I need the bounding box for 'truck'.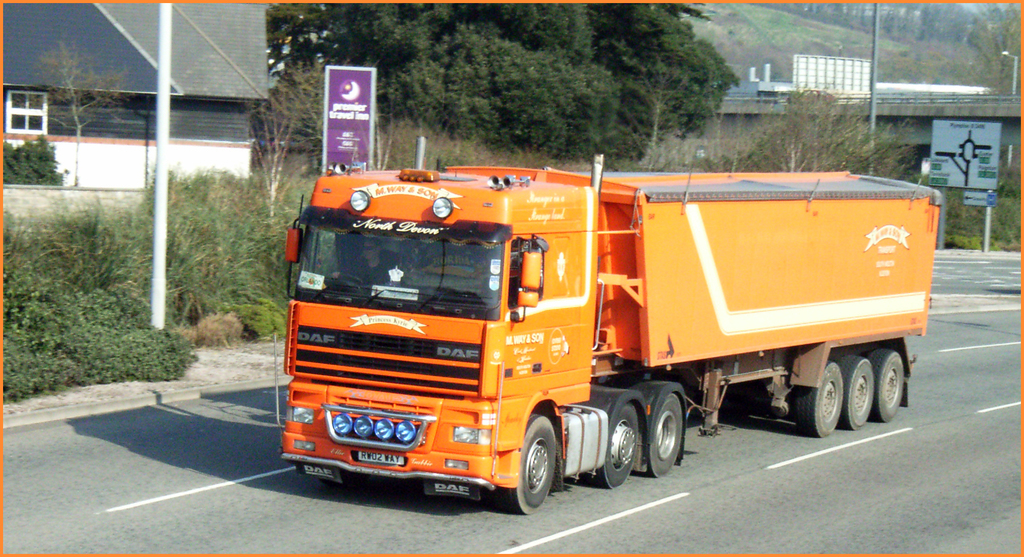
Here it is: <box>276,142,936,503</box>.
